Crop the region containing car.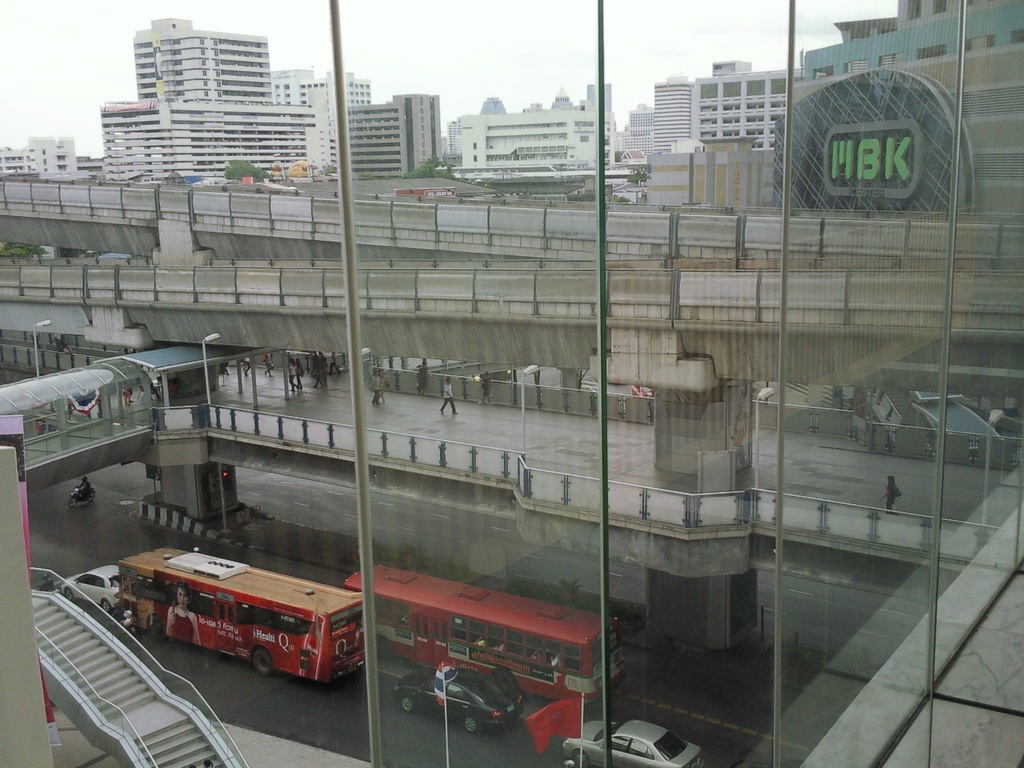
Crop region: select_region(385, 661, 526, 733).
